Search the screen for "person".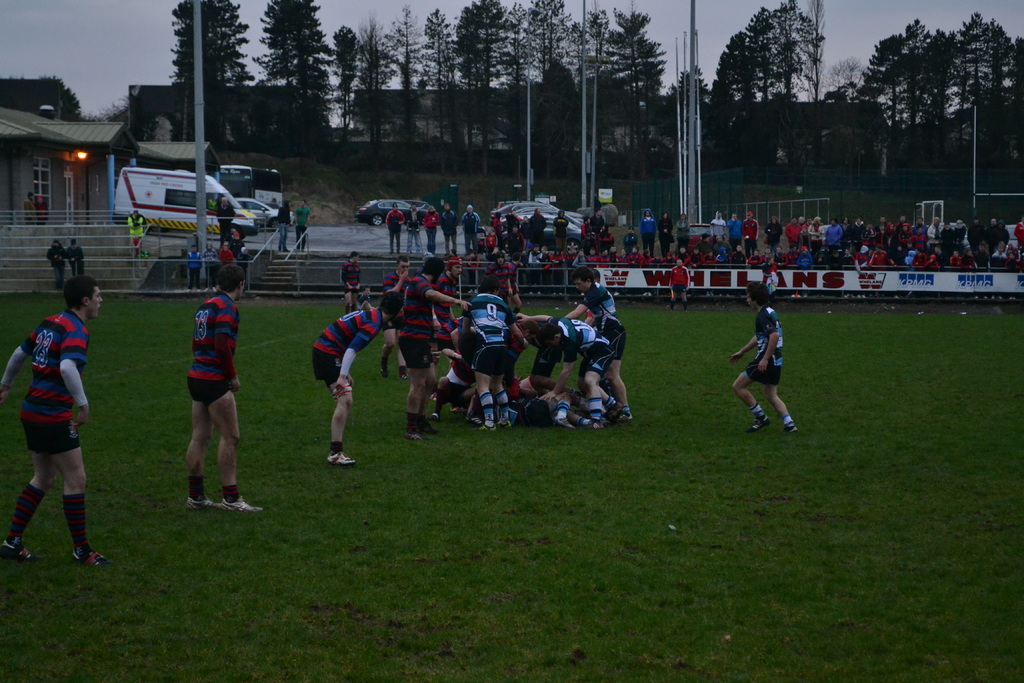
Found at [22, 194, 37, 220].
